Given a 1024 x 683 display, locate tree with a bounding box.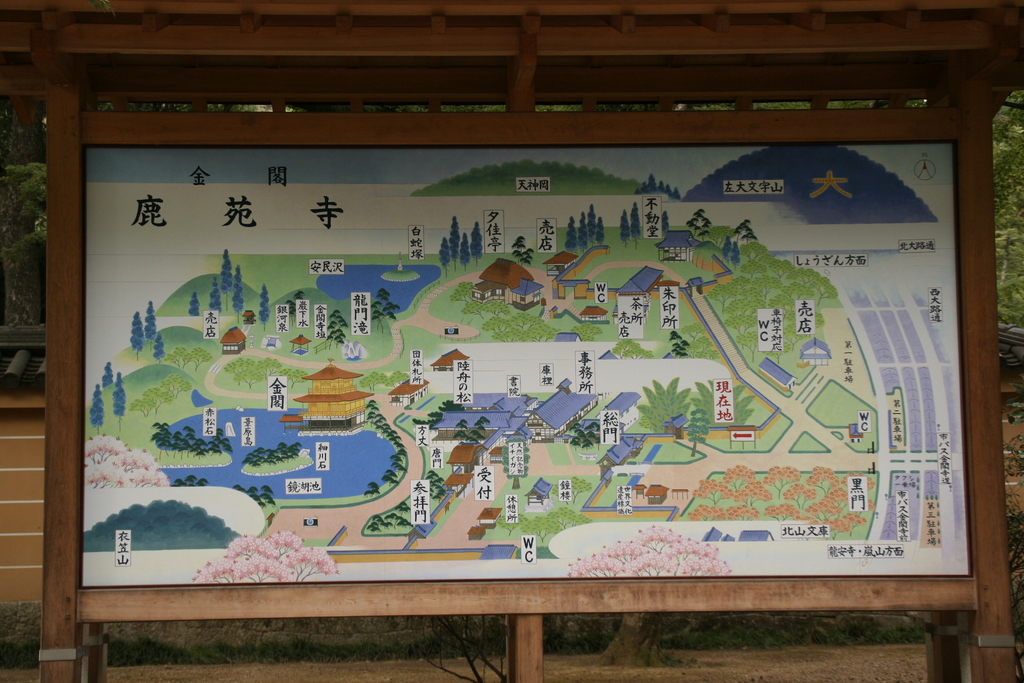
Located: crop(285, 288, 303, 326).
